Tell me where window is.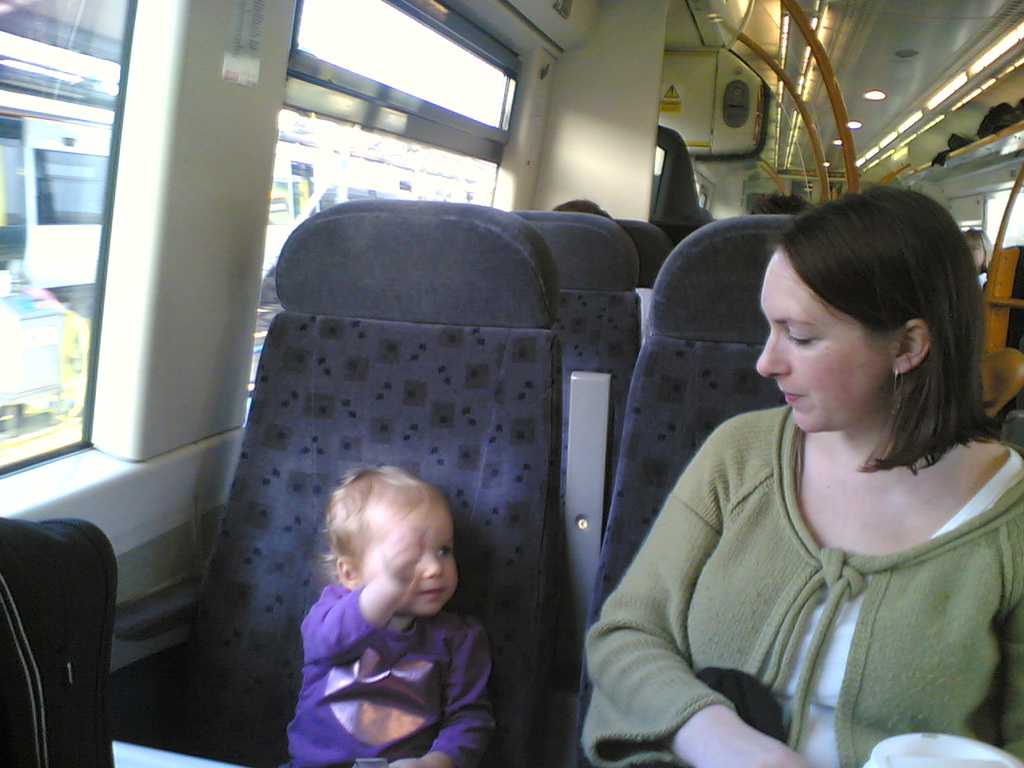
window is at x1=245, y1=0, x2=525, y2=418.
